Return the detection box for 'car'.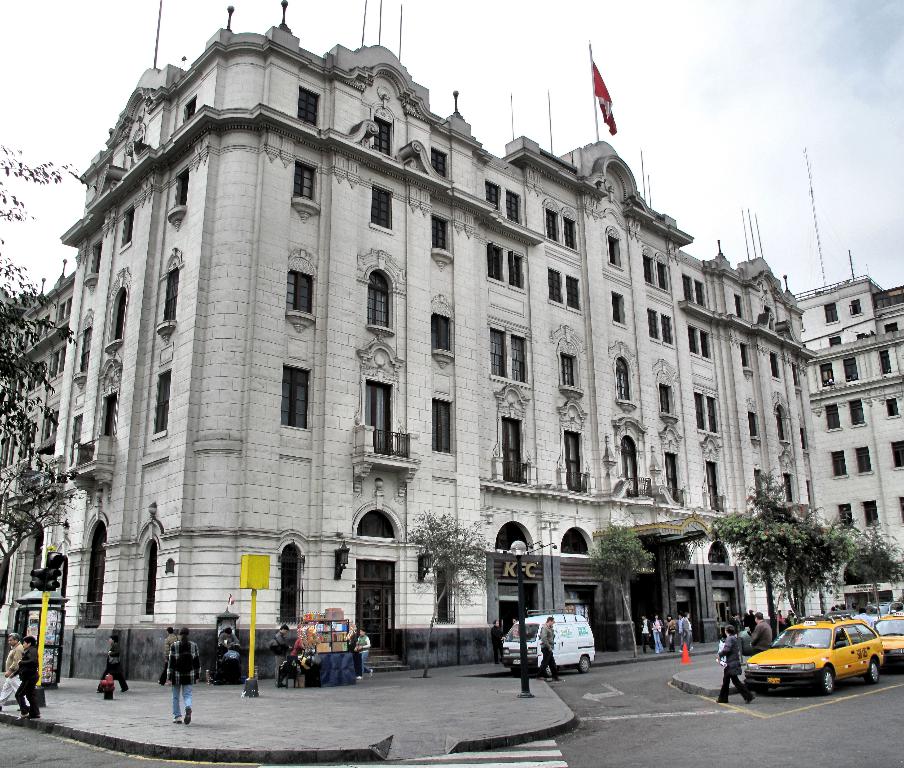
{"left": 735, "top": 615, "right": 888, "bottom": 697}.
